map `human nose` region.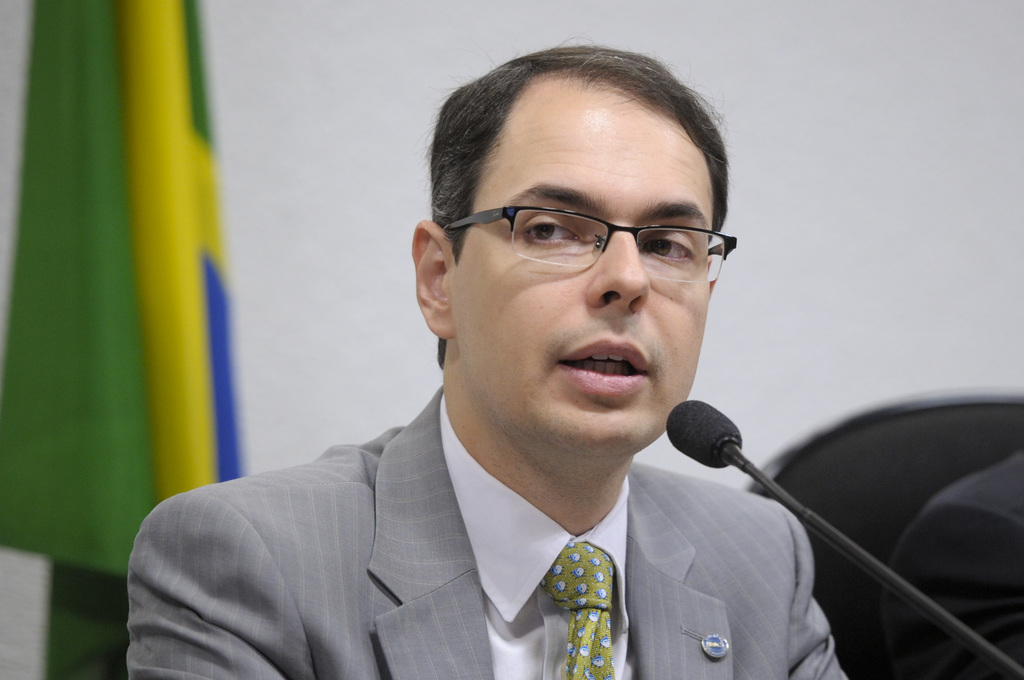
Mapped to [left=584, top=225, right=652, bottom=314].
